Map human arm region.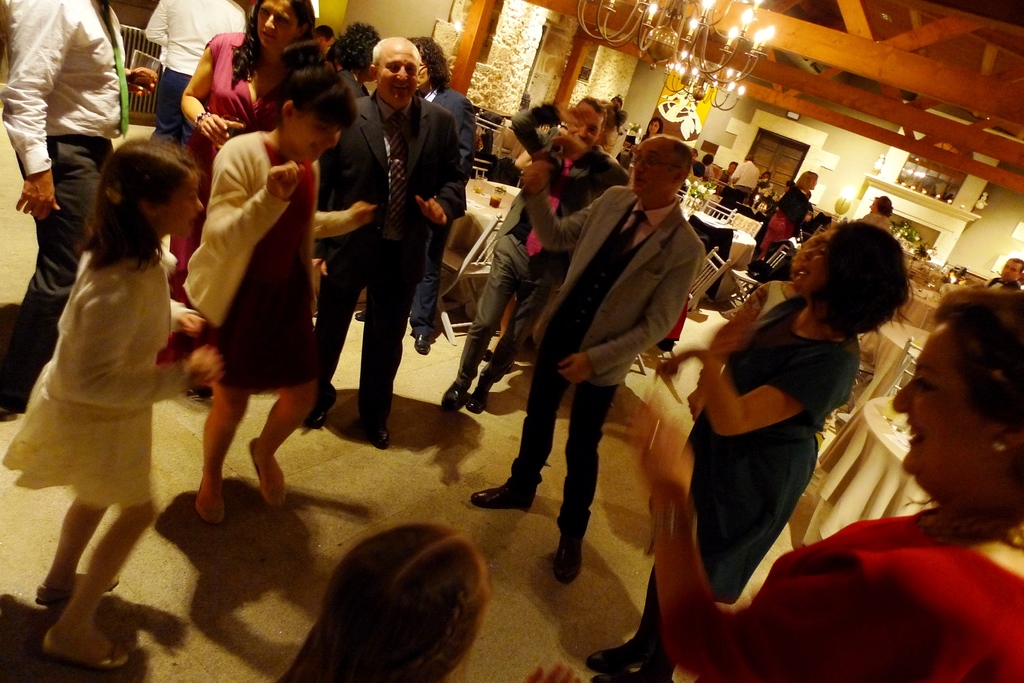
Mapped to 177 290 219 351.
